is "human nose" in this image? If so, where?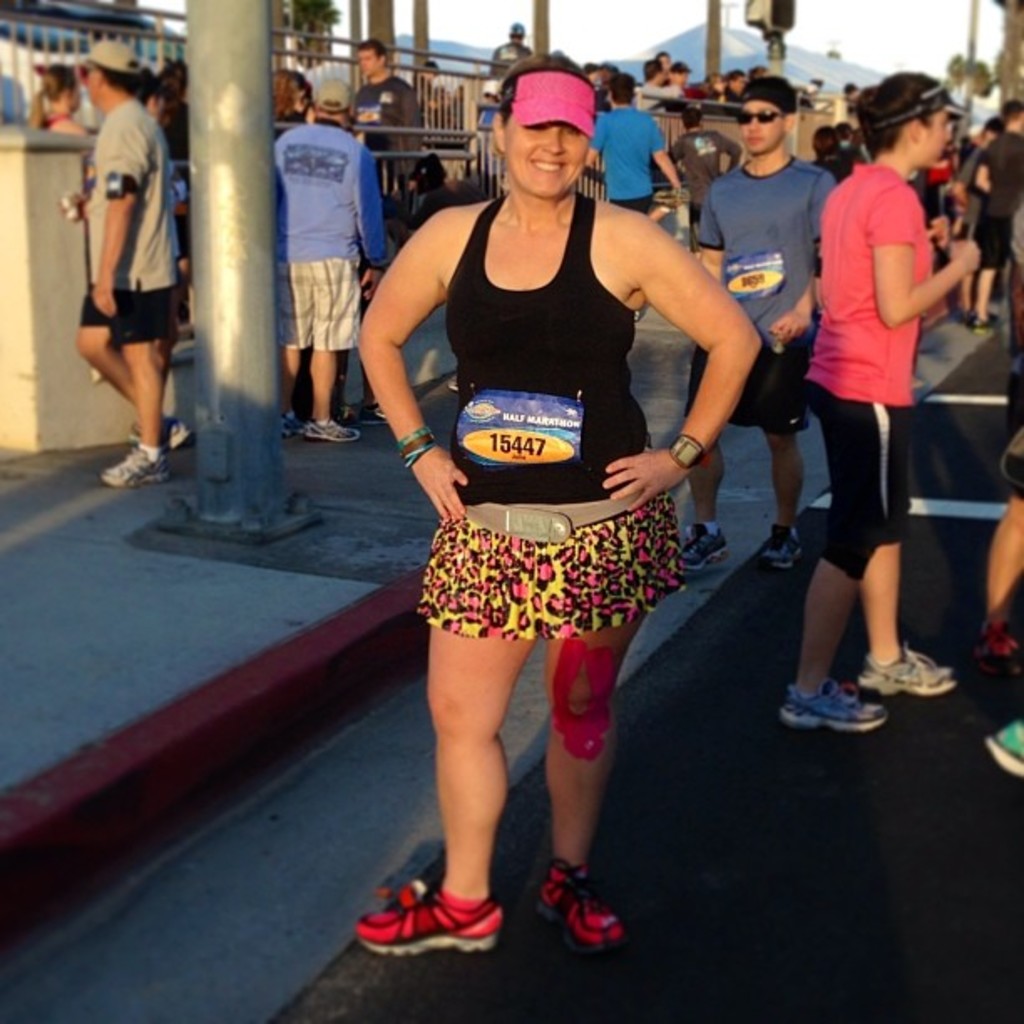
Yes, at l=545, t=125, r=566, b=156.
